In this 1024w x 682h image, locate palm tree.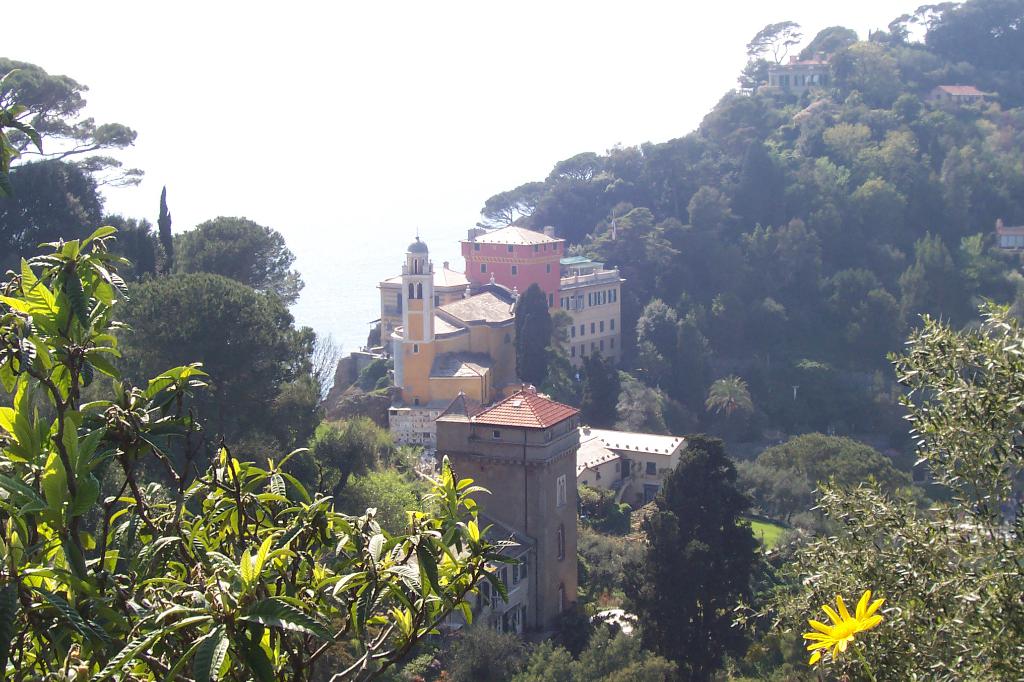
Bounding box: <box>894,104,968,189</box>.
